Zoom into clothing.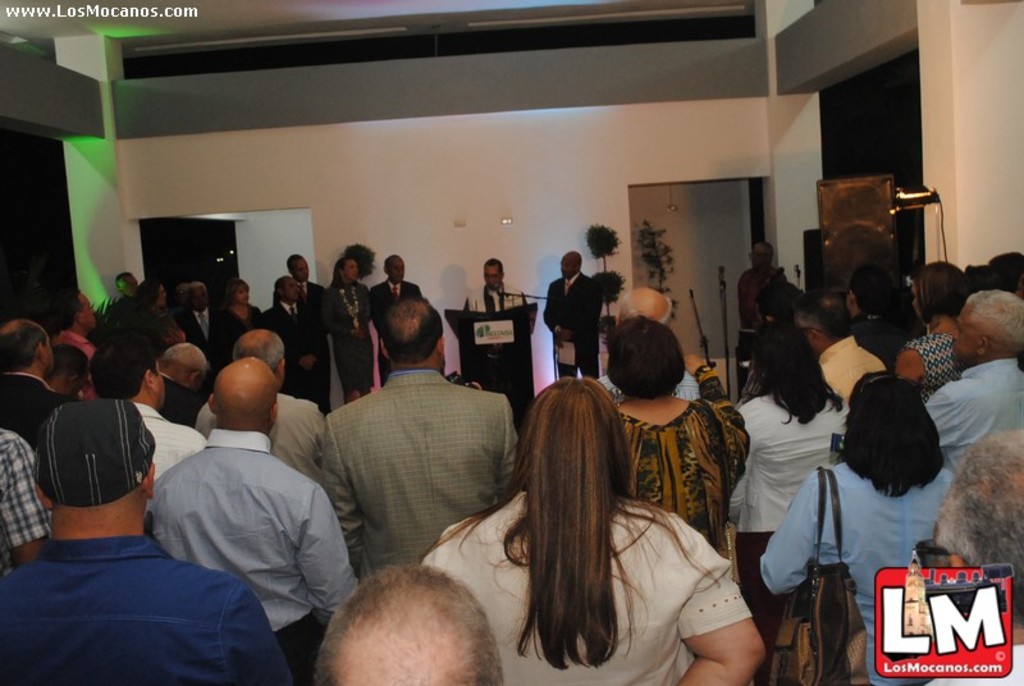
Zoom target: <region>361, 282, 415, 329</region>.
